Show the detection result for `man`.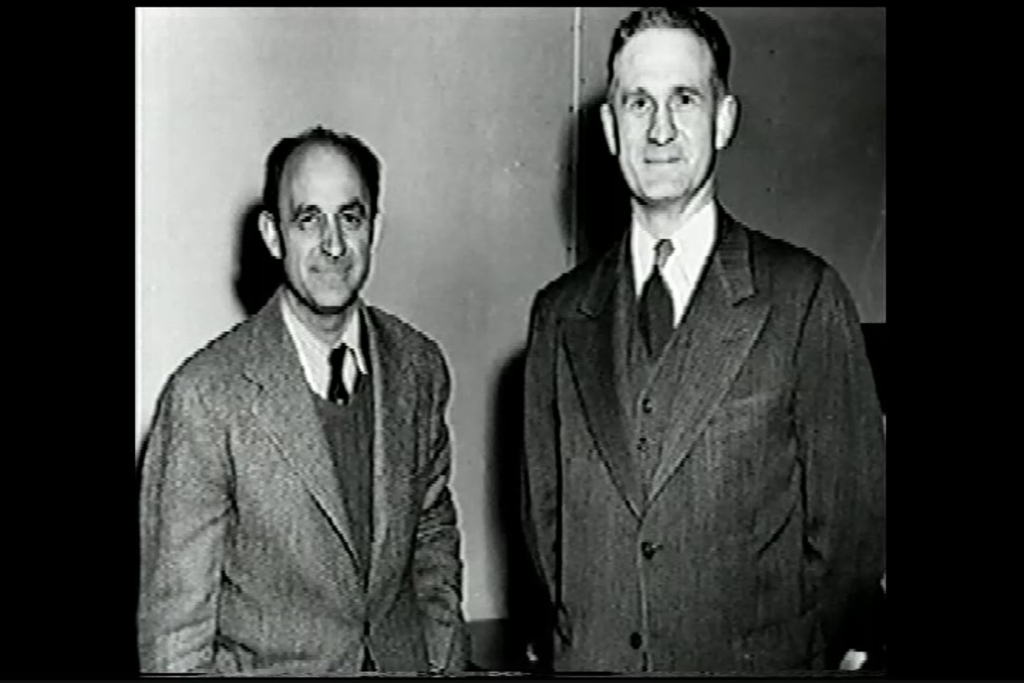
detection(522, 1, 882, 682).
